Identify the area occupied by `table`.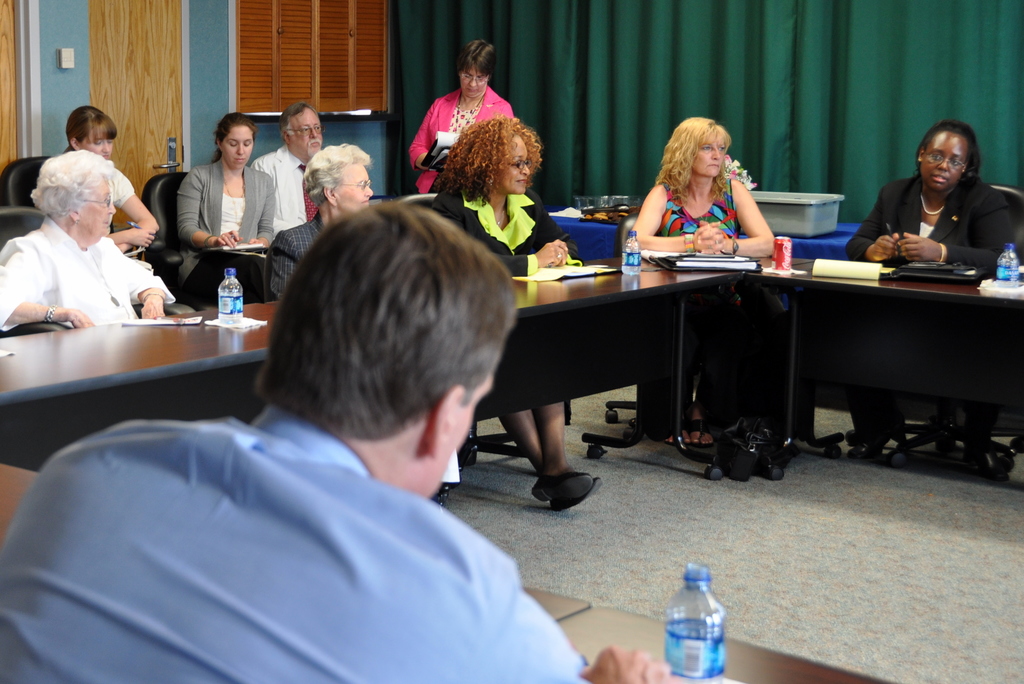
Area: (left=716, top=255, right=1023, bottom=509).
